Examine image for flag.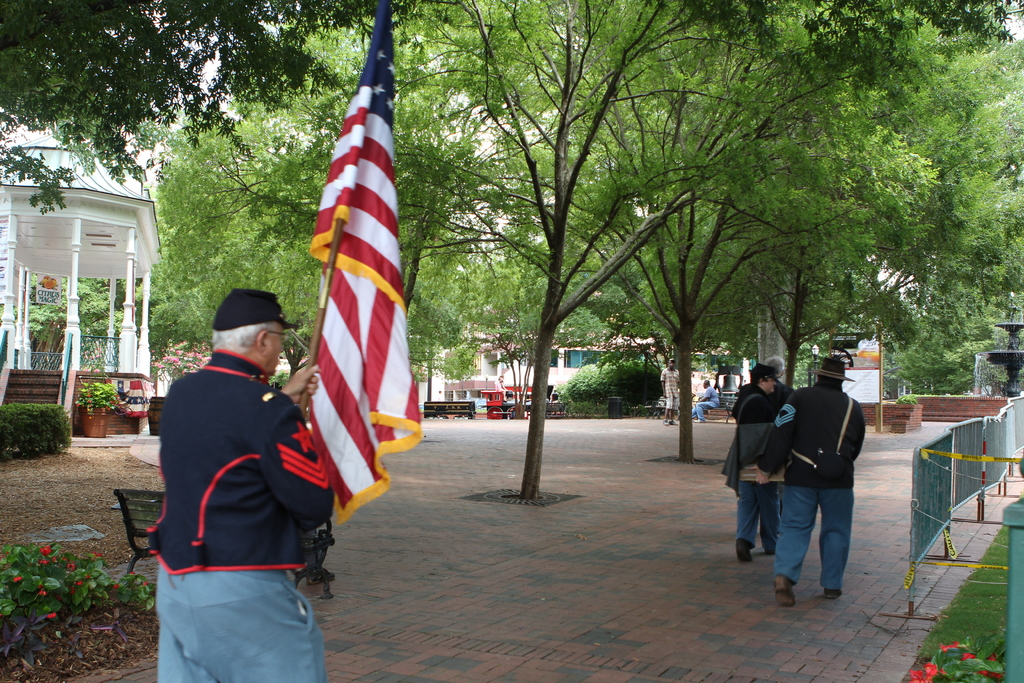
Examination result: [106,383,155,416].
